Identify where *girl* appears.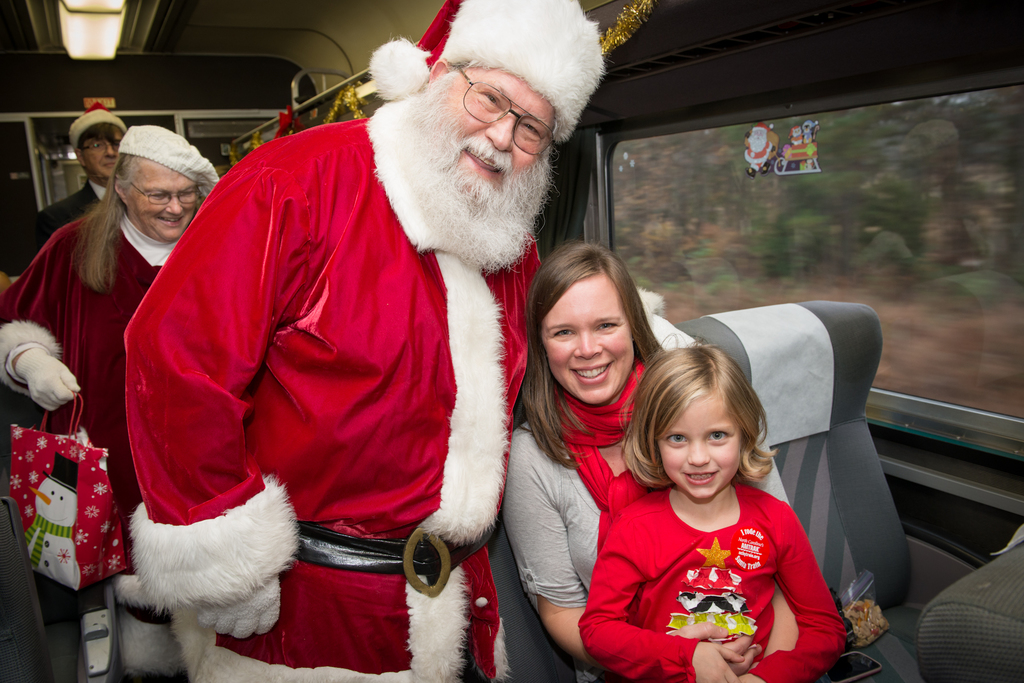
Appears at <region>504, 235, 936, 682</region>.
